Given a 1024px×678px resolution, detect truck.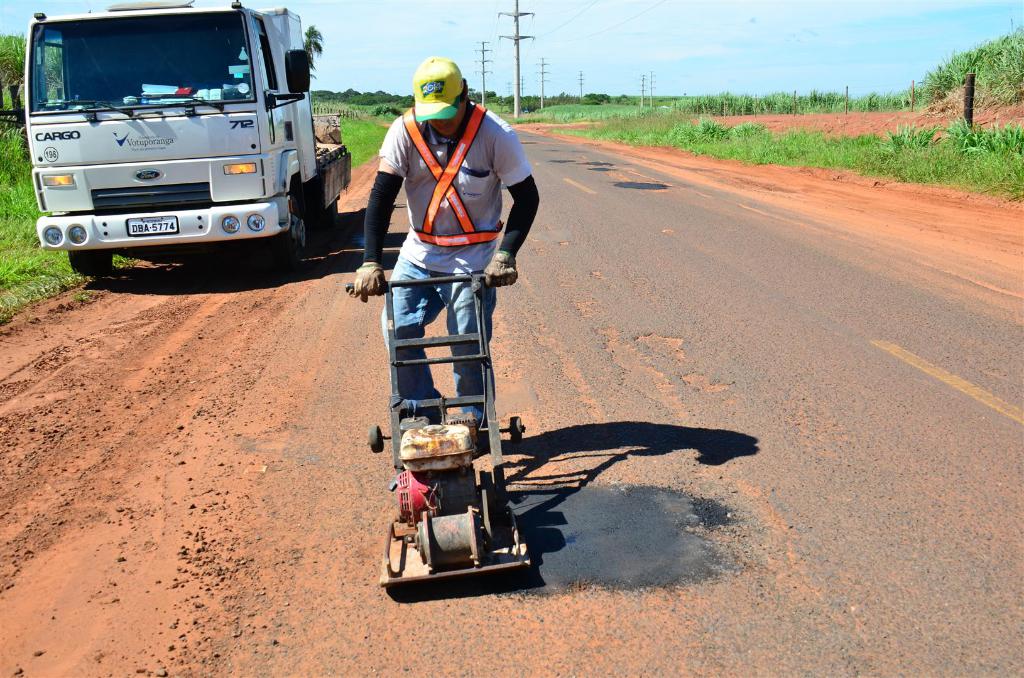
box(13, 11, 346, 264).
